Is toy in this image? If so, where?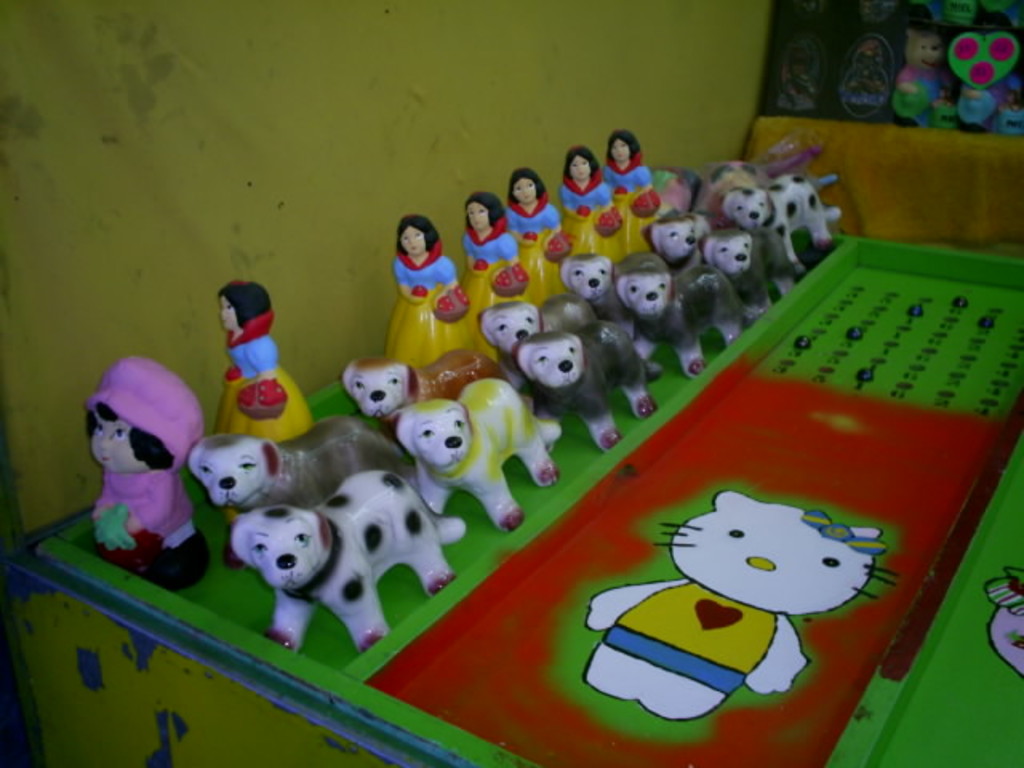
Yes, at <bbox>616, 246, 741, 366</bbox>.
